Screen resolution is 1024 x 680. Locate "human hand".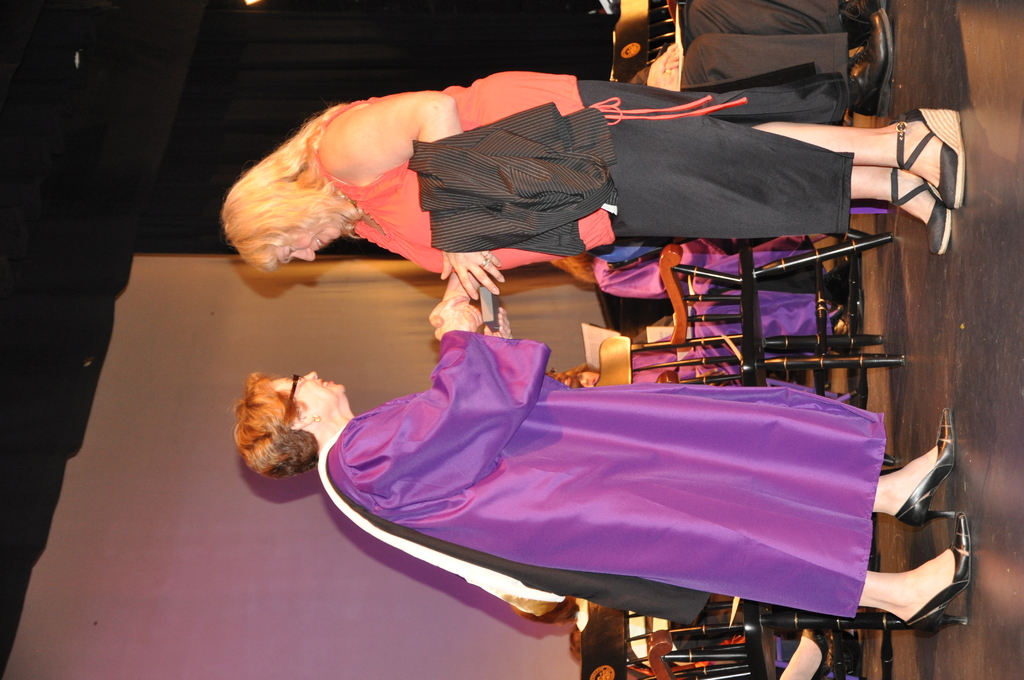
detection(646, 47, 678, 92).
